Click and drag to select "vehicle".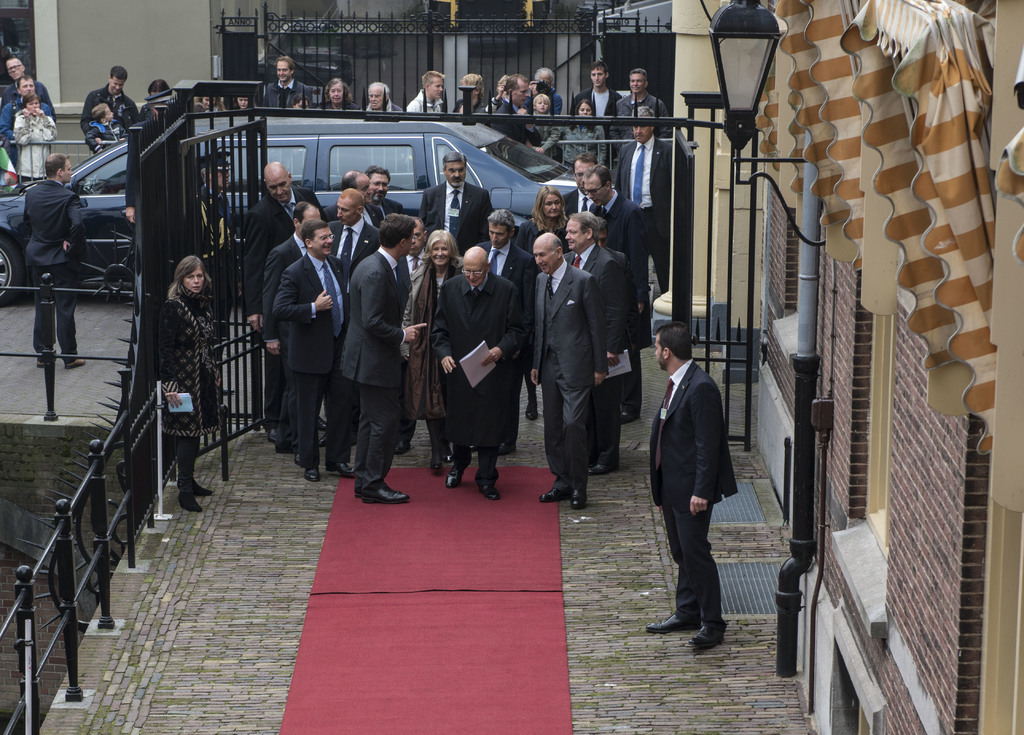
Selection: [x1=570, y1=0, x2=618, y2=31].
